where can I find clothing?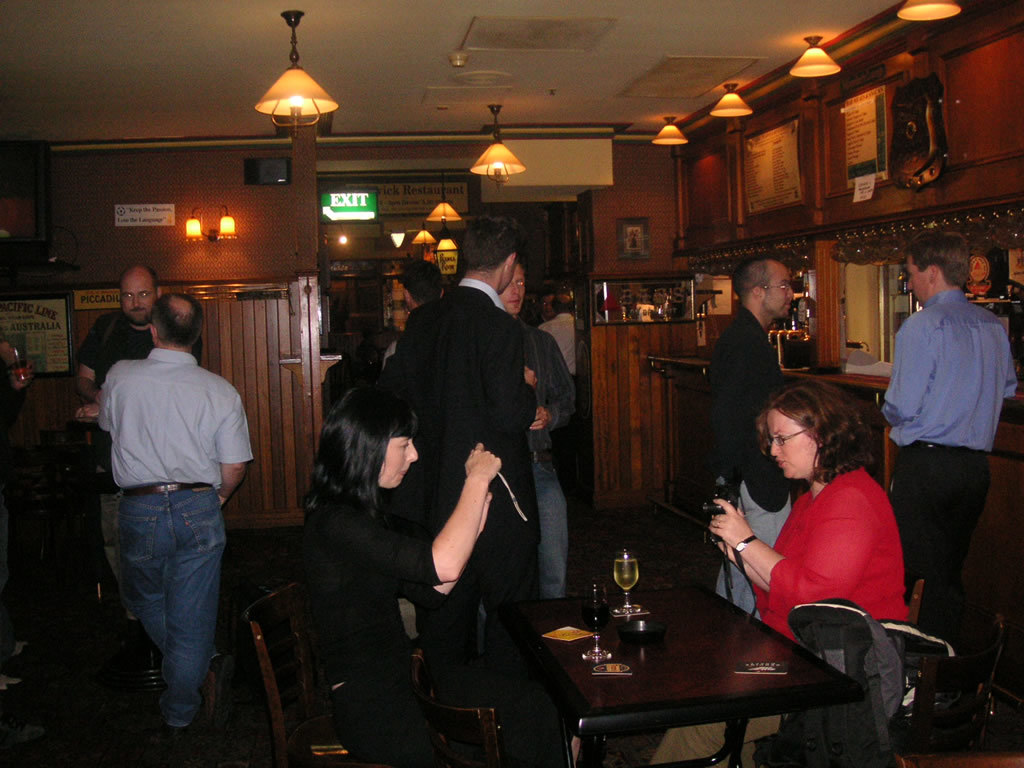
You can find it at 882,247,1011,613.
